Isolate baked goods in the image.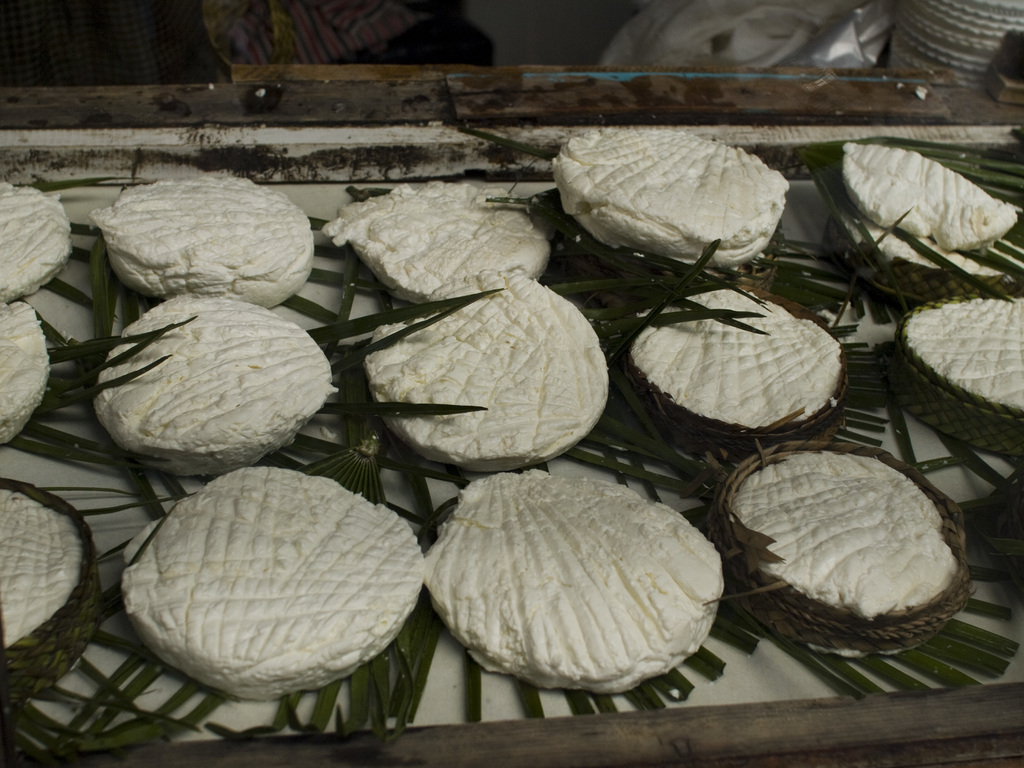
Isolated region: [left=0, top=321, right=49, bottom=449].
